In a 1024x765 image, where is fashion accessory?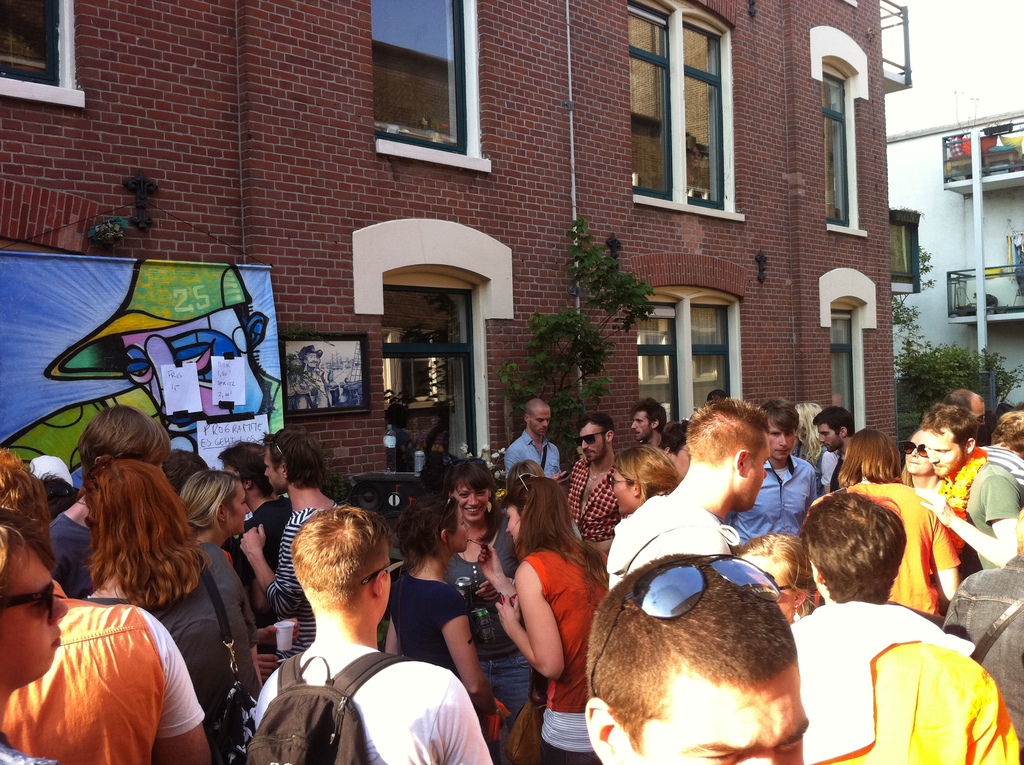
515:472:539:495.
